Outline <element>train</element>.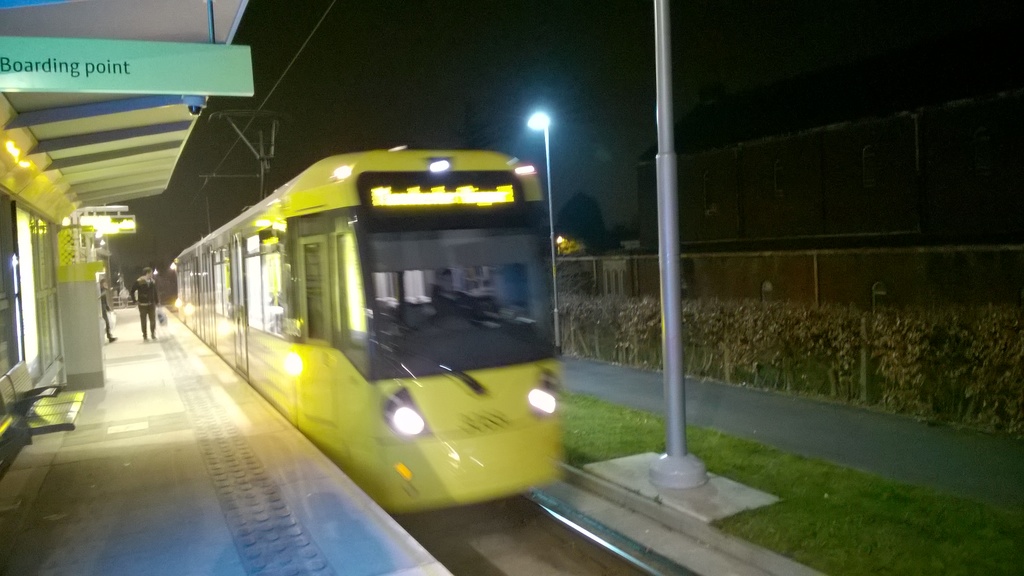
Outline: bbox(174, 108, 553, 511).
